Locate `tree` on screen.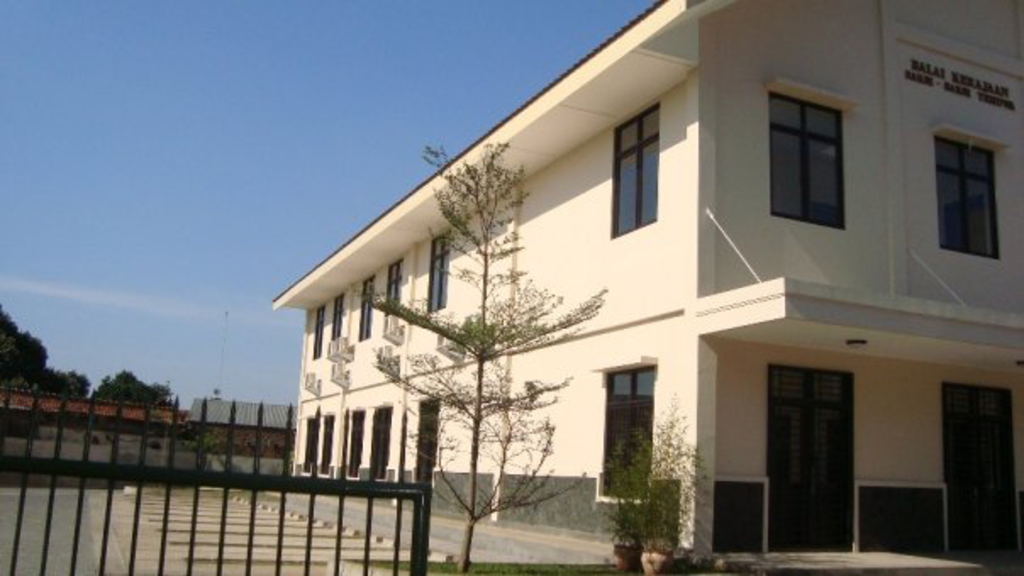
On screen at <region>0, 303, 53, 395</region>.
